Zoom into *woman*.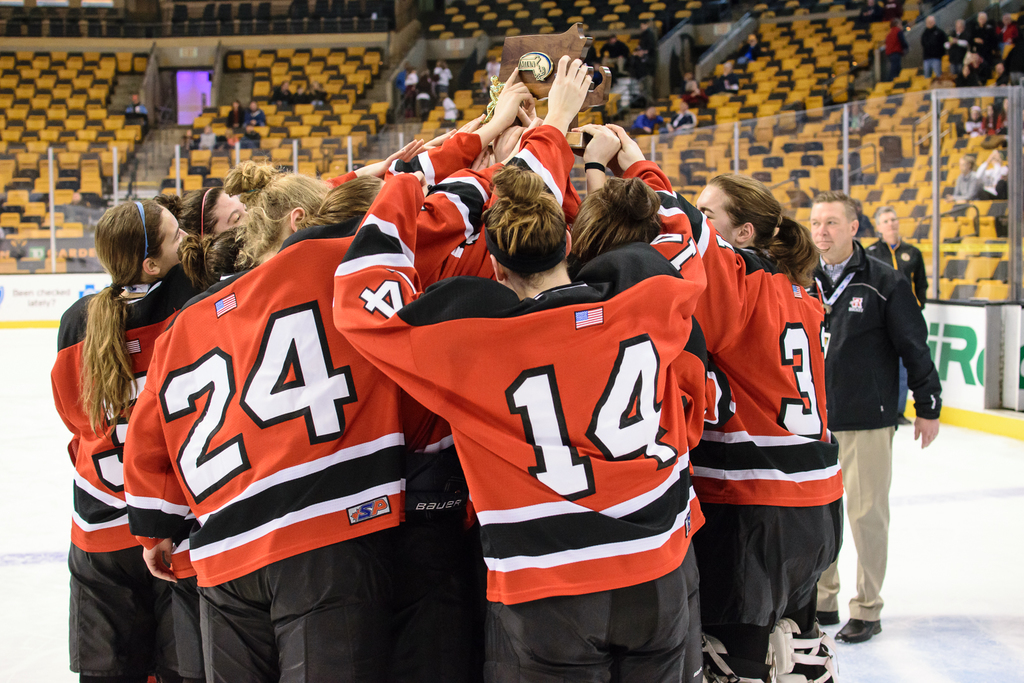
Zoom target: <box>326,119,703,682</box>.
